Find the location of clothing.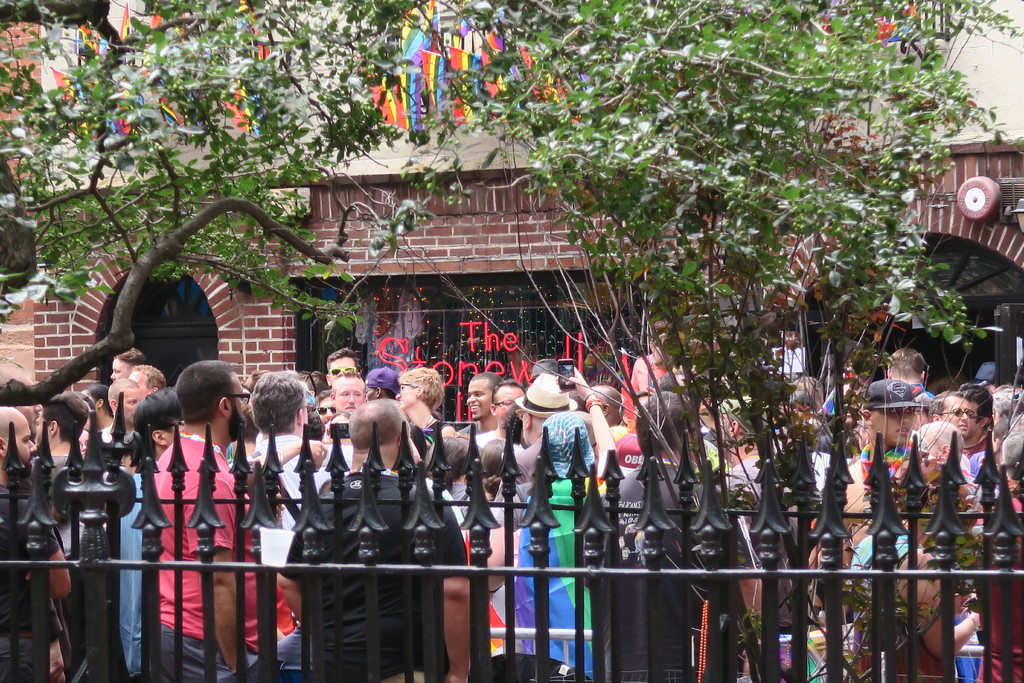
Location: l=90, t=423, r=115, b=461.
